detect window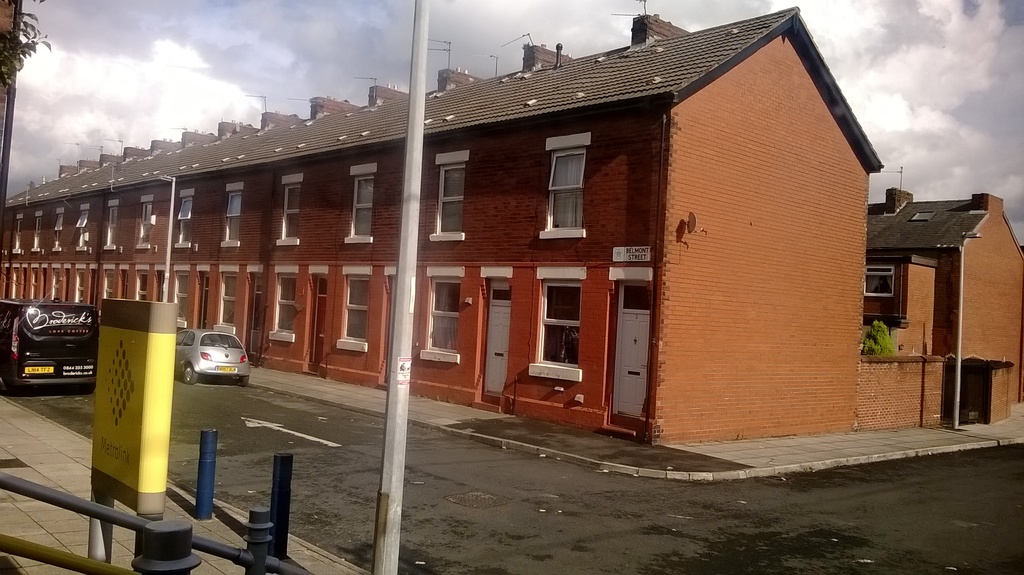
left=267, top=264, right=300, bottom=343
